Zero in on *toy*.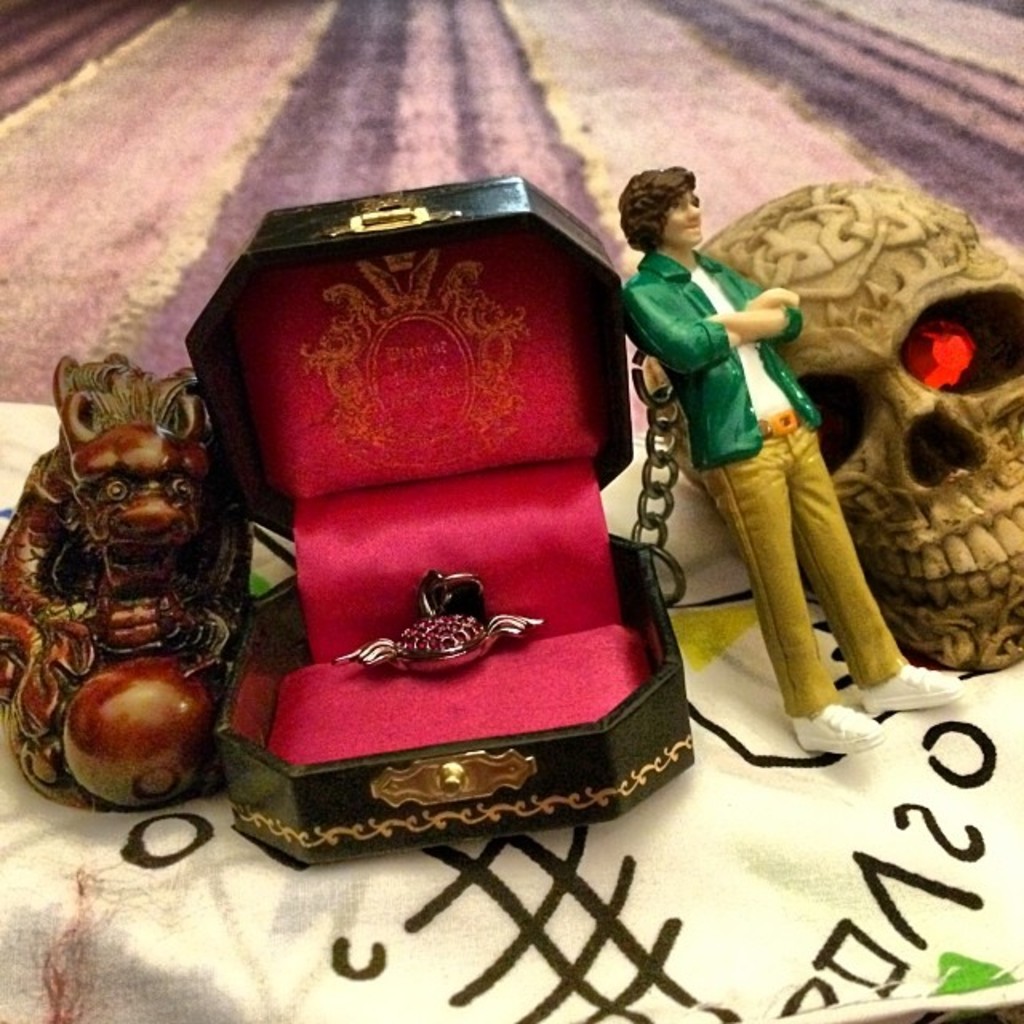
Zeroed in: crop(331, 570, 544, 678).
